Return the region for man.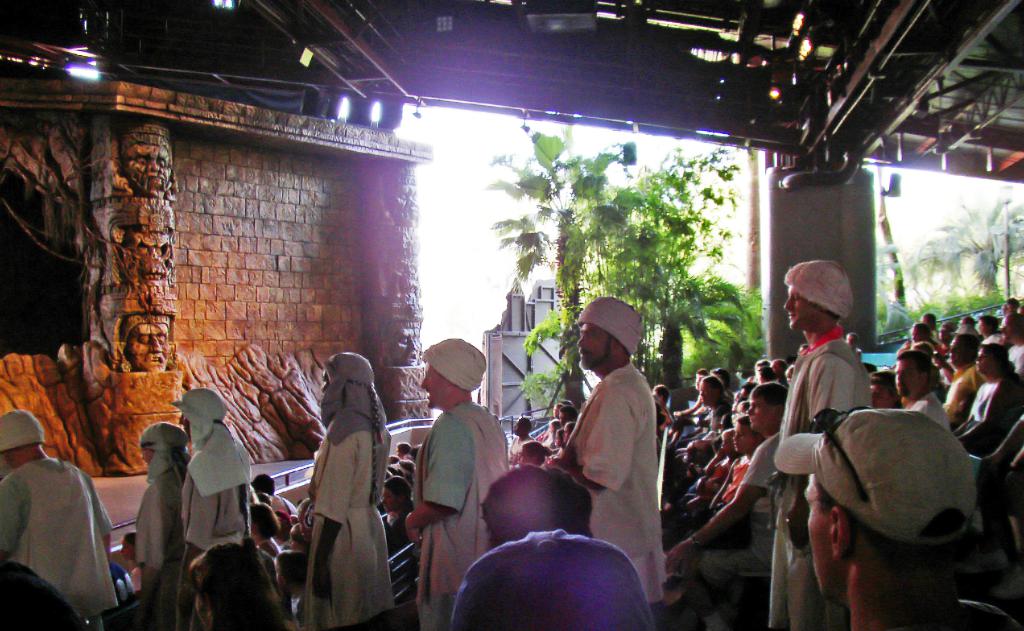
(left=547, top=307, right=678, bottom=588).
